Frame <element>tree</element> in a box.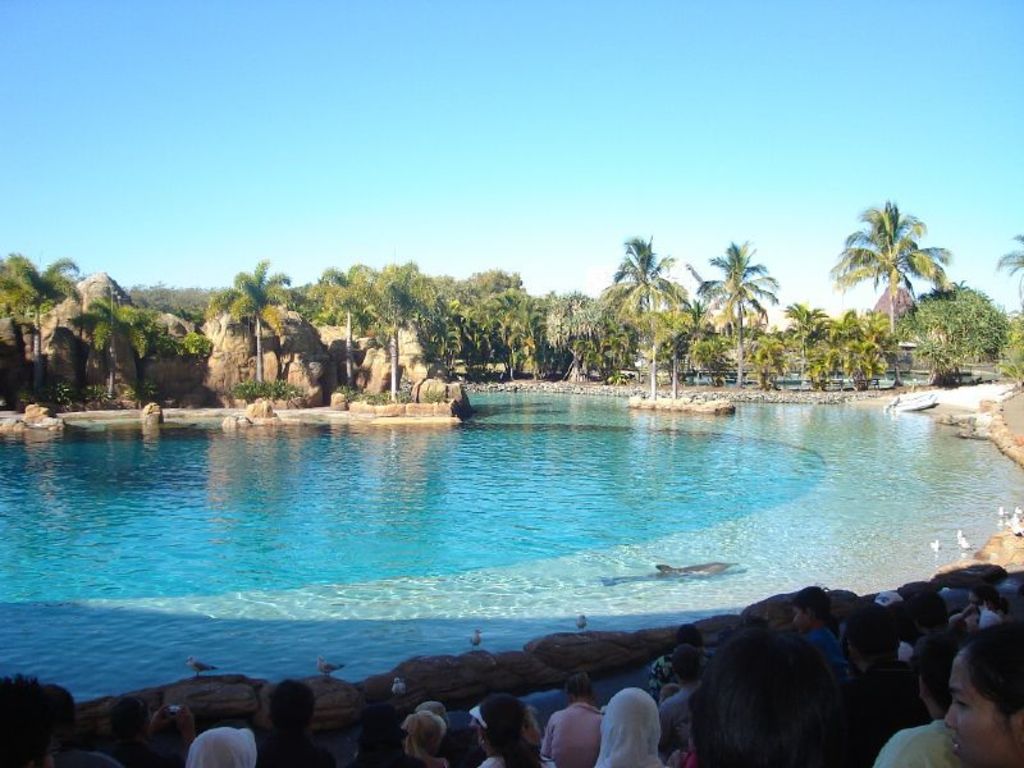
<region>603, 232, 685, 399</region>.
